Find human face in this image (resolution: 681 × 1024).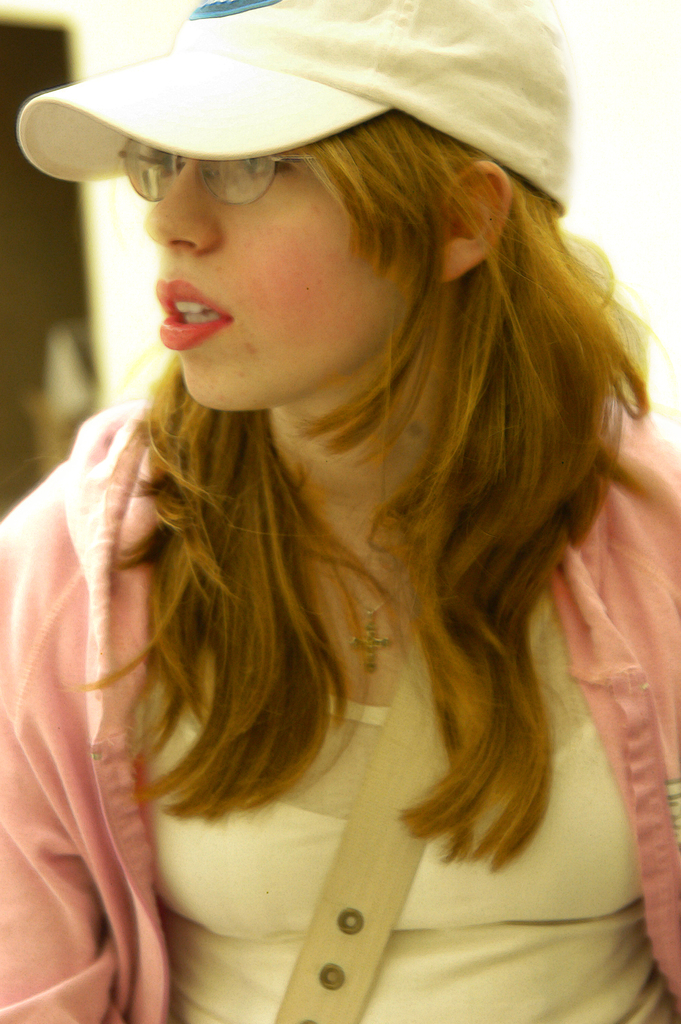
{"x1": 142, "y1": 146, "x2": 408, "y2": 413}.
